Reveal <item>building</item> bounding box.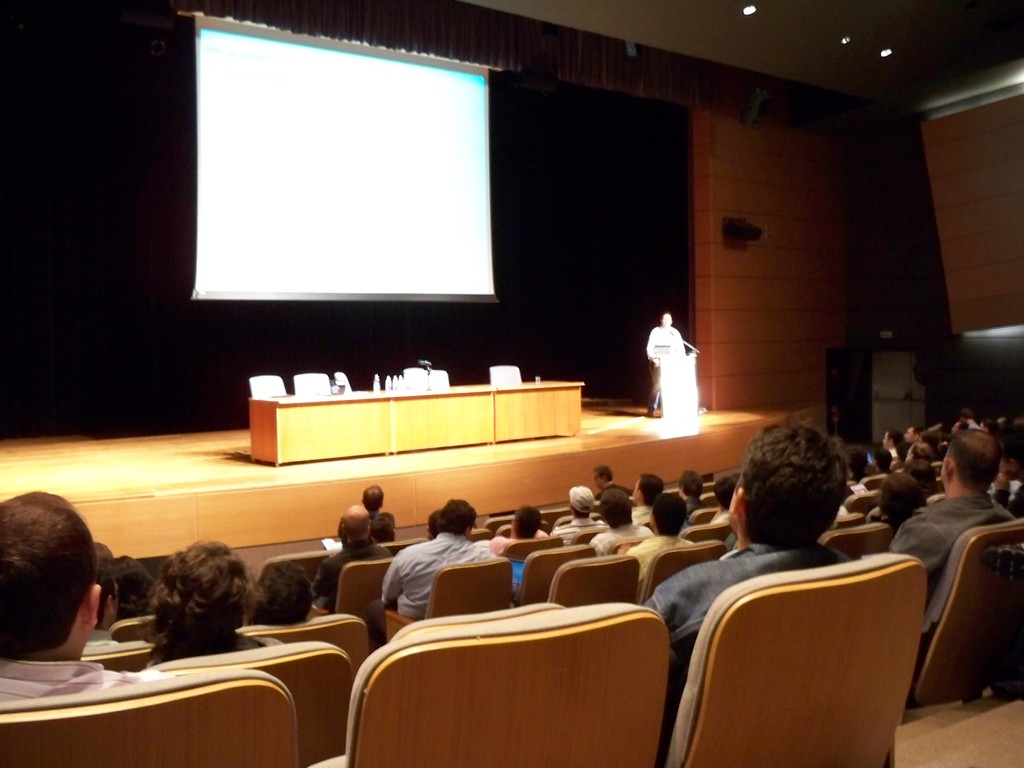
Revealed: bbox(0, 0, 1023, 767).
